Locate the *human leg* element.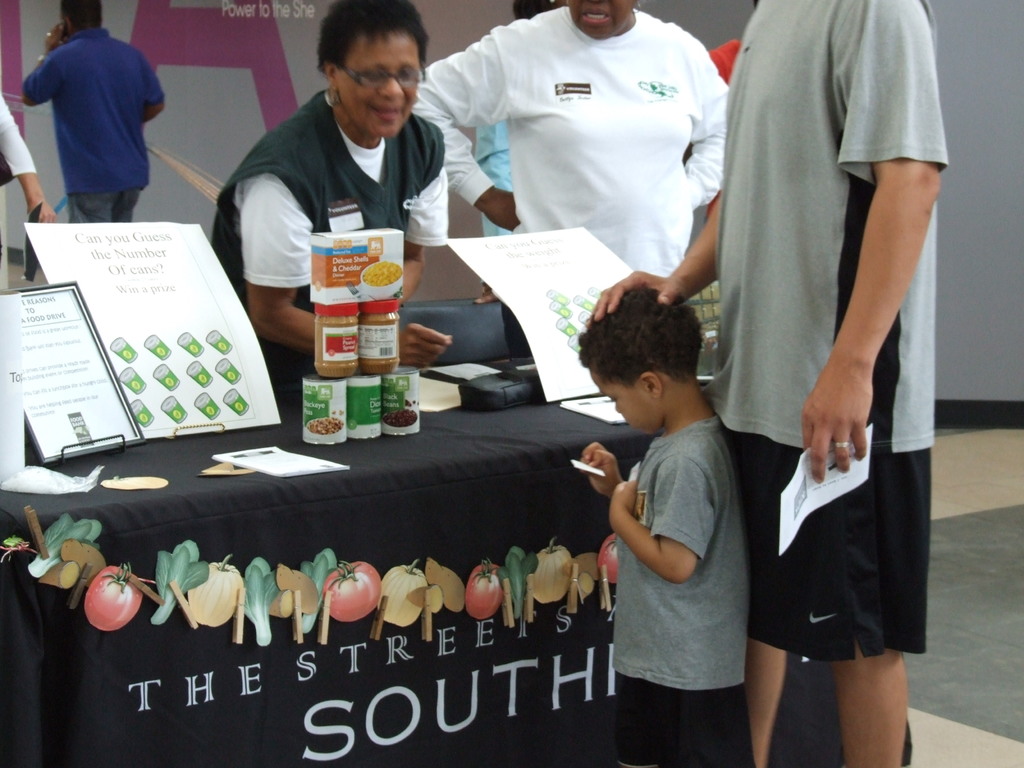
Element bbox: {"left": 123, "top": 164, "right": 148, "bottom": 216}.
